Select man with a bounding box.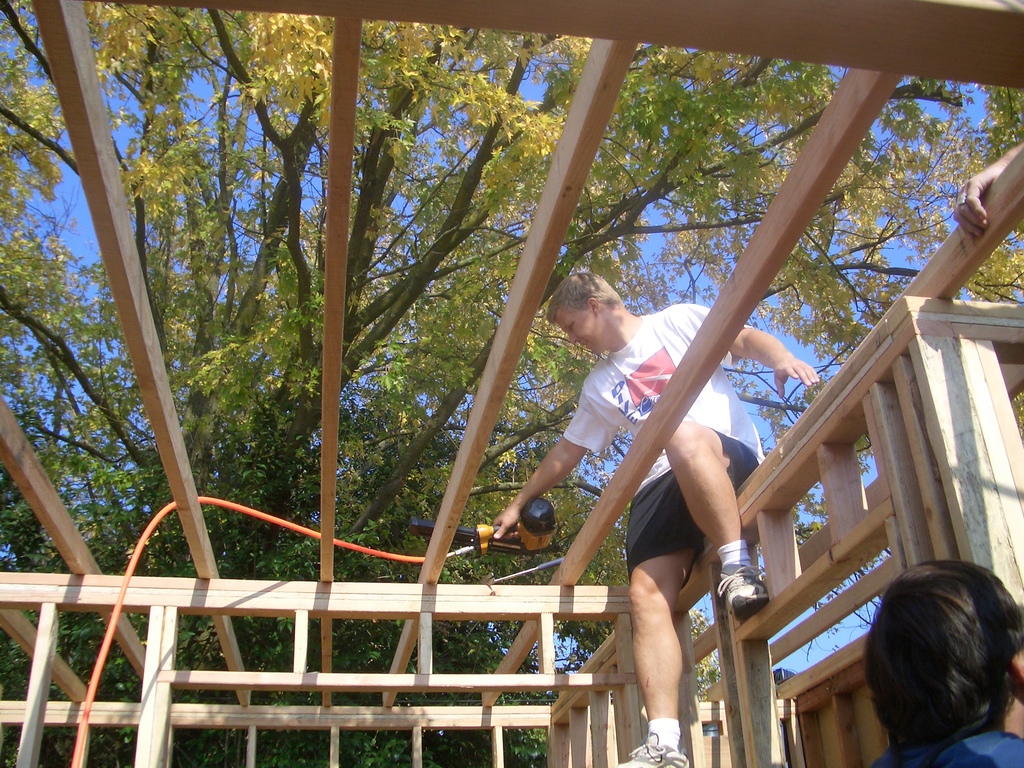
l=861, t=559, r=1023, b=767.
